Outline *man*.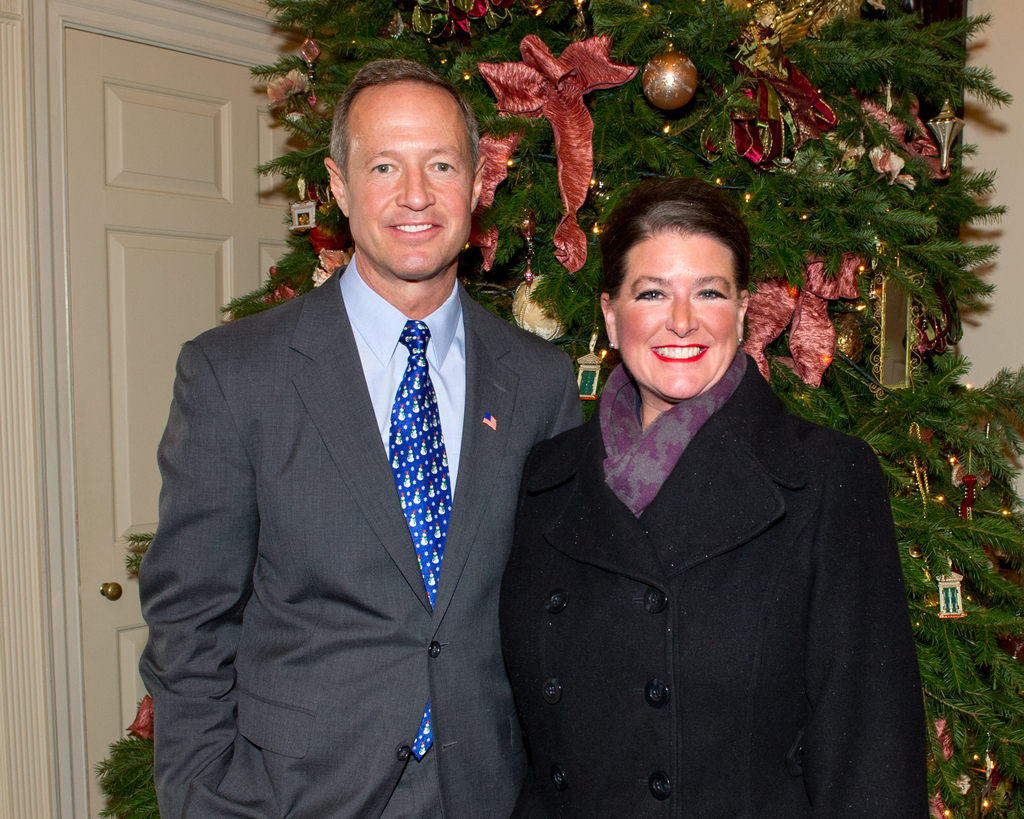
Outline: BBox(138, 64, 595, 818).
